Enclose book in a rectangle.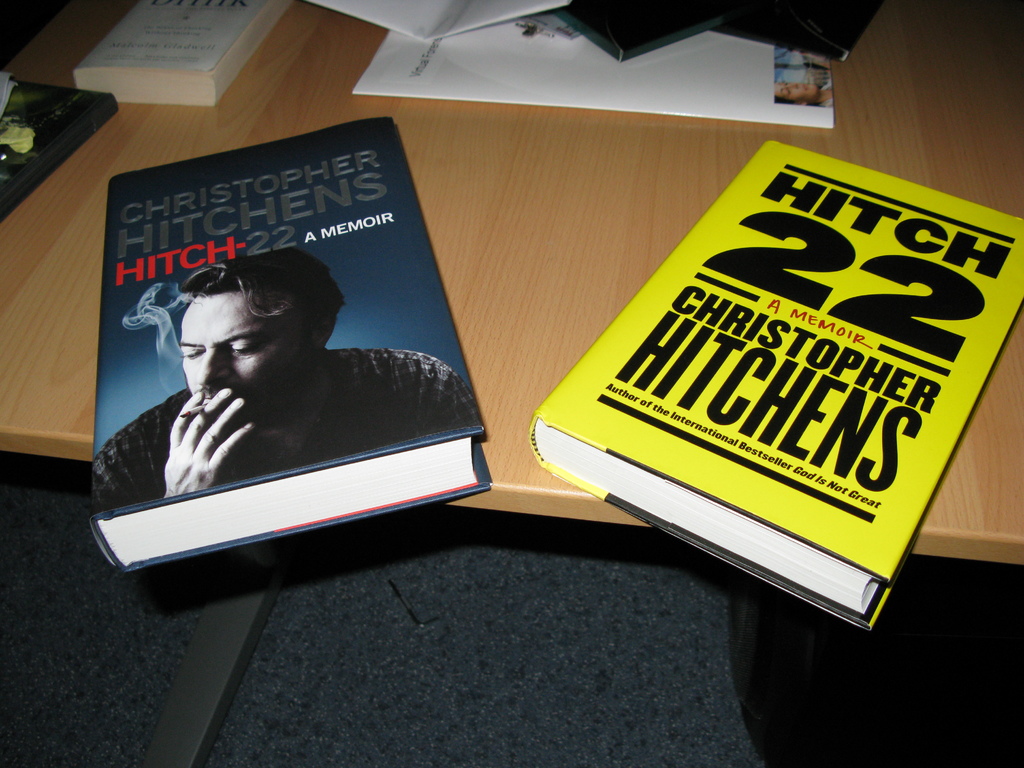
bbox=(80, 111, 499, 583).
